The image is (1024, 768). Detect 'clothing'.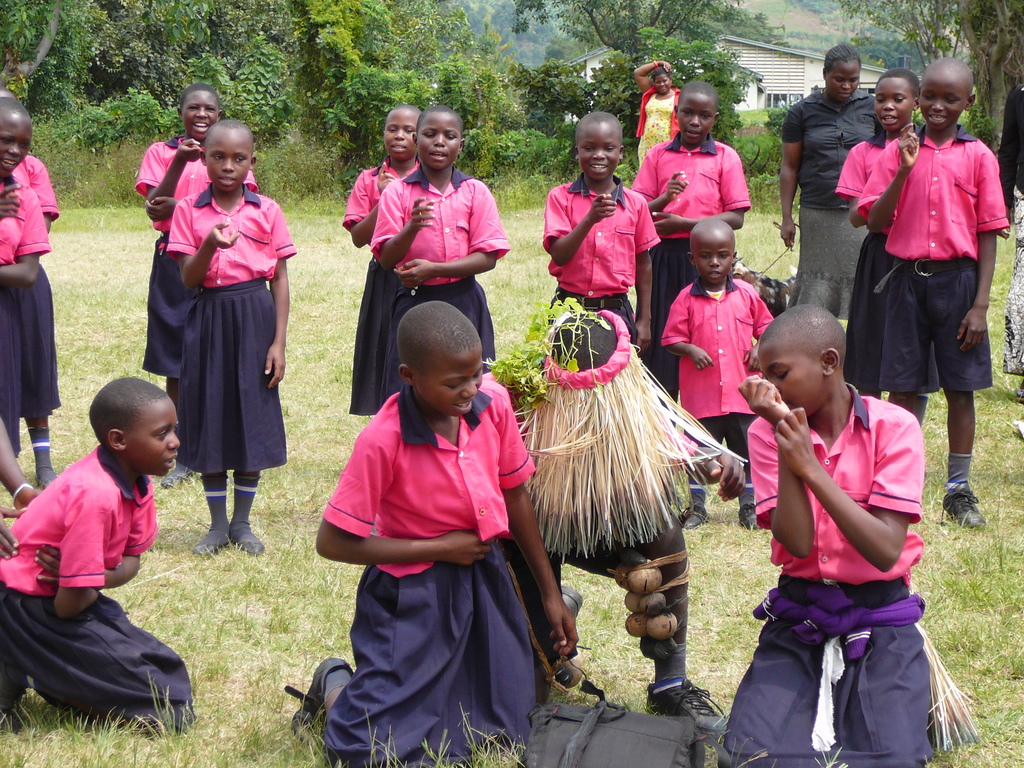
Detection: {"left": 737, "top": 471, "right": 756, "bottom": 511}.
